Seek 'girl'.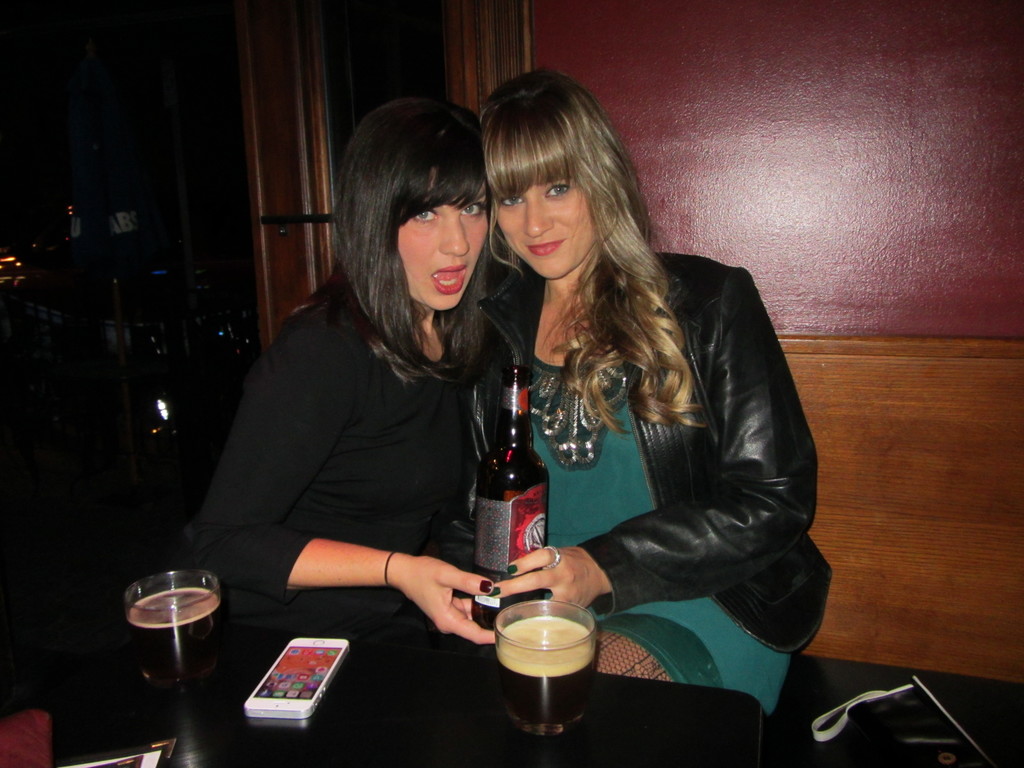
[480,71,833,675].
